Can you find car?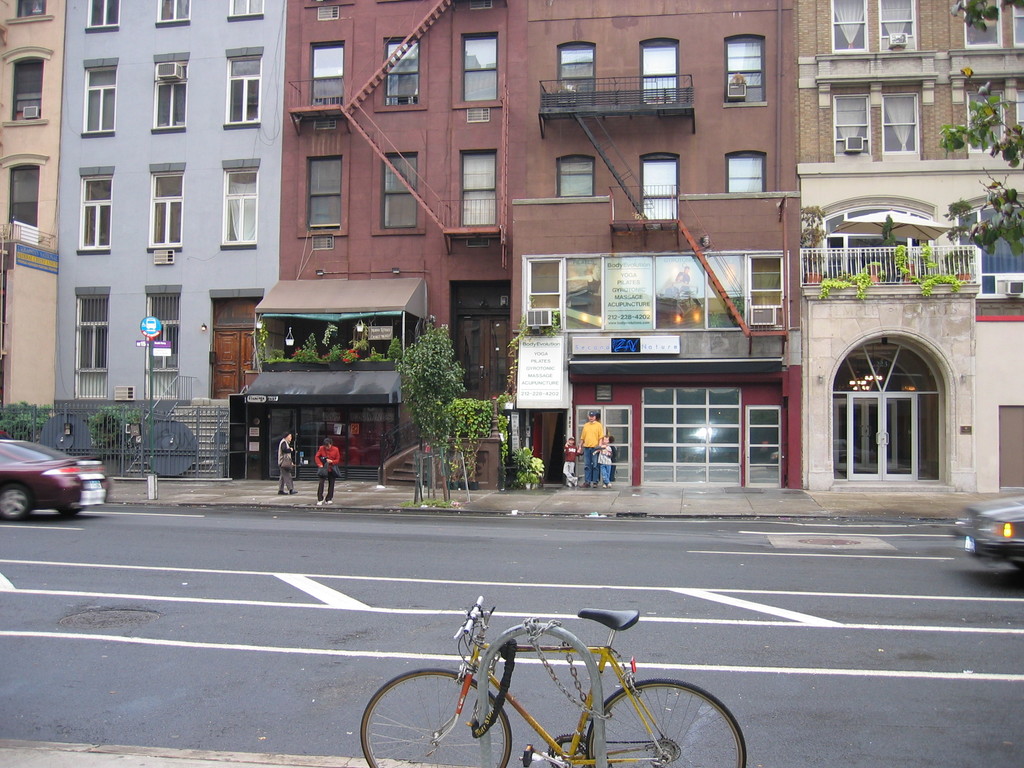
Yes, bounding box: select_region(952, 495, 1023, 575).
